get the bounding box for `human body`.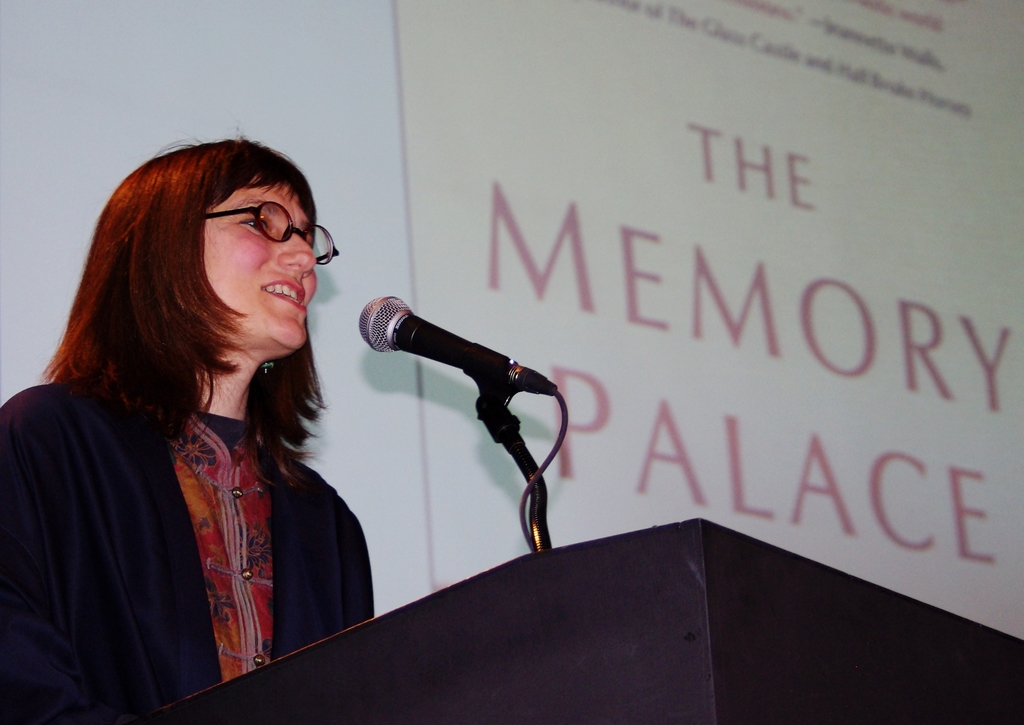
29, 97, 383, 724.
